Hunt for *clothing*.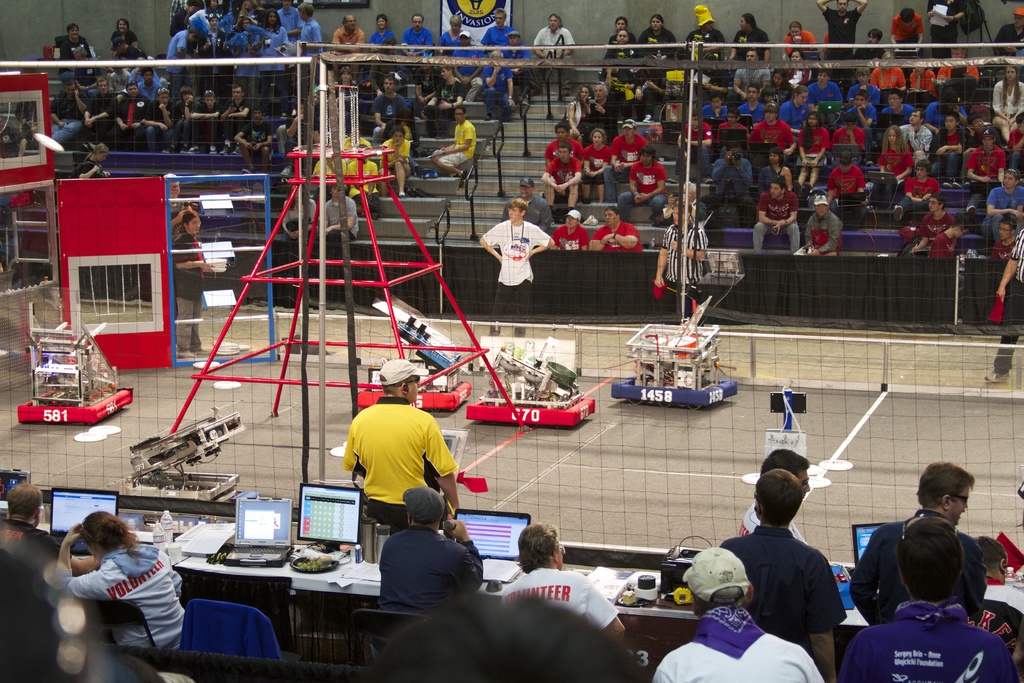
Hunted down at l=481, t=24, r=514, b=56.
